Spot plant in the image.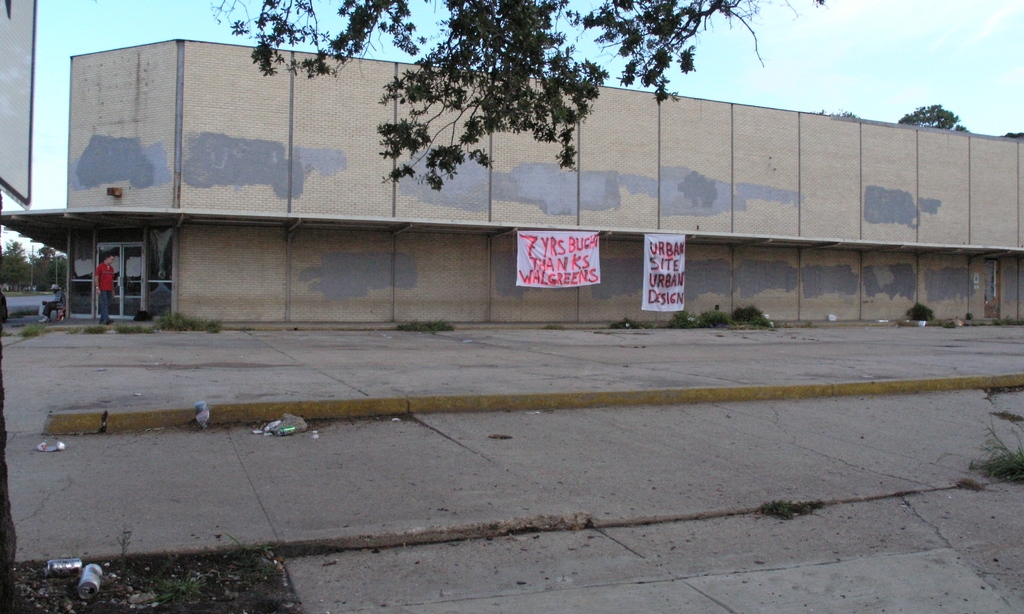
plant found at [x1=113, y1=526, x2=133, y2=574].
